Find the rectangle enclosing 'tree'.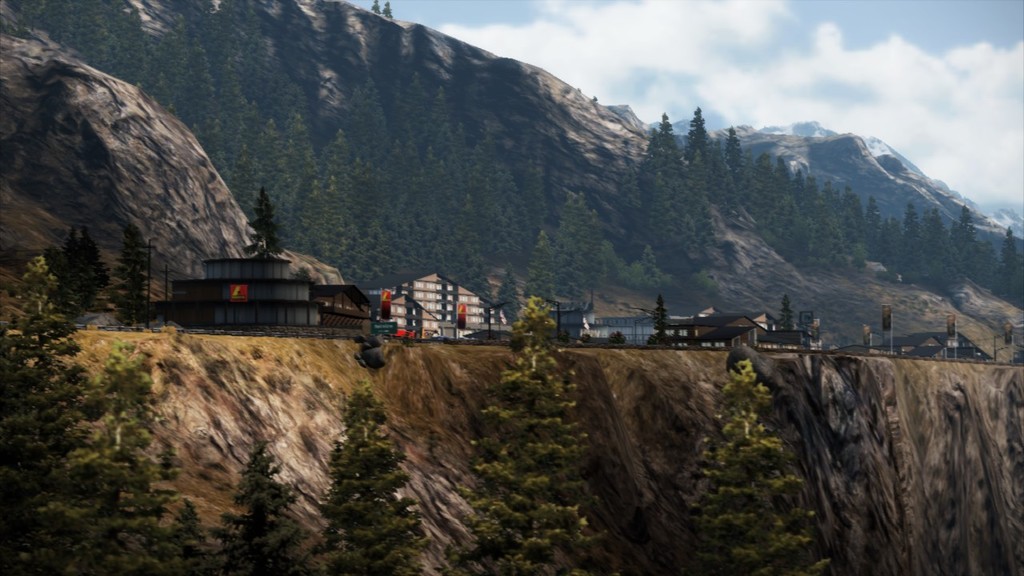
select_region(323, 379, 423, 575).
